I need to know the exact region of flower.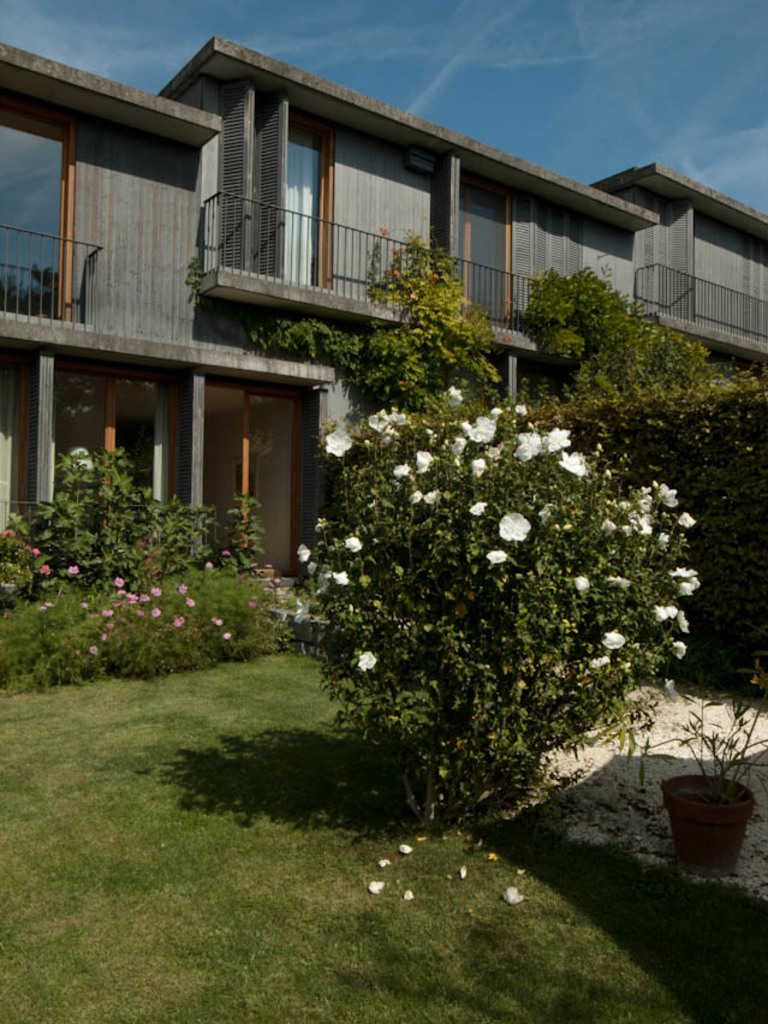
Region: <region>374, 858, 387, 865</region>.
